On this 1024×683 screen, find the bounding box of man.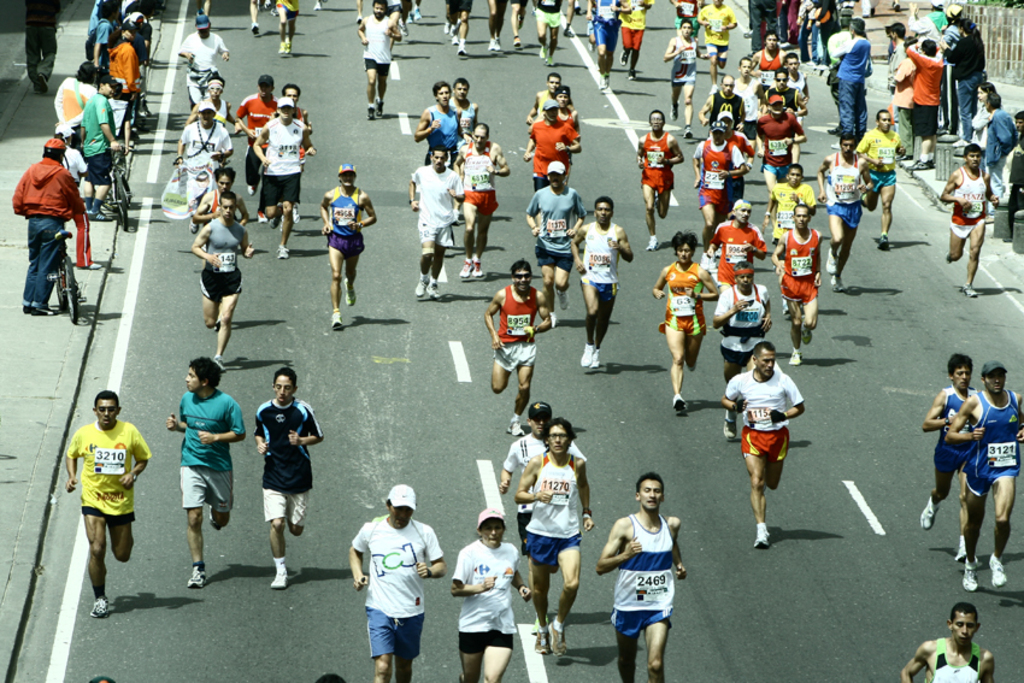
Bounding box: x1=754 y1=35 x2=785 y2=86.
